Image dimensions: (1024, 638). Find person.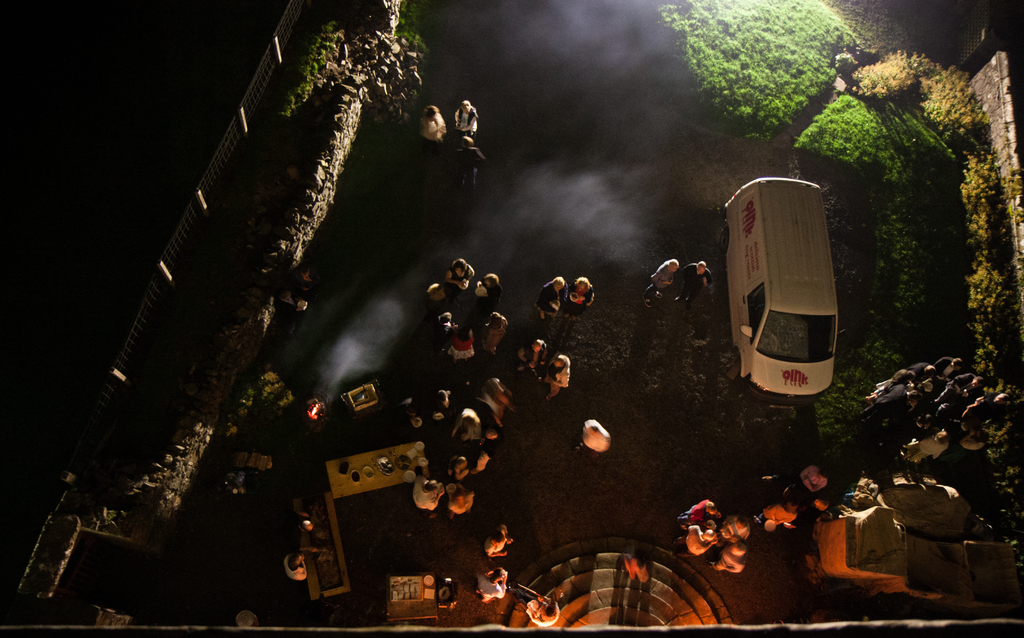
(left=438, top=254, right=481, bottom=299).
